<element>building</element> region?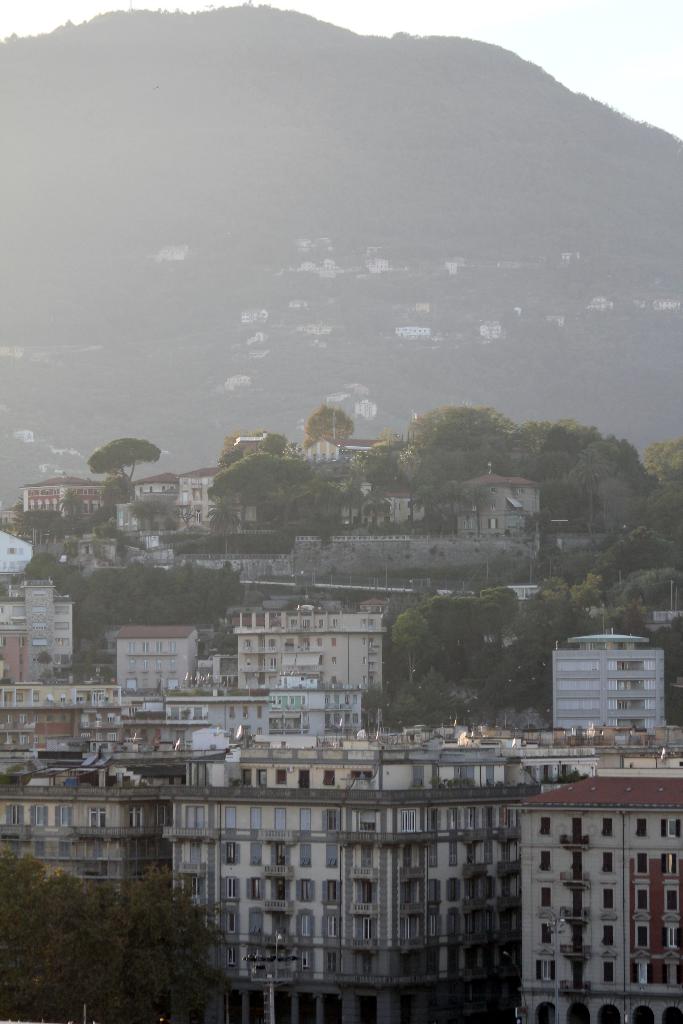
[left=453, top=467, right=547, bottom=564]
